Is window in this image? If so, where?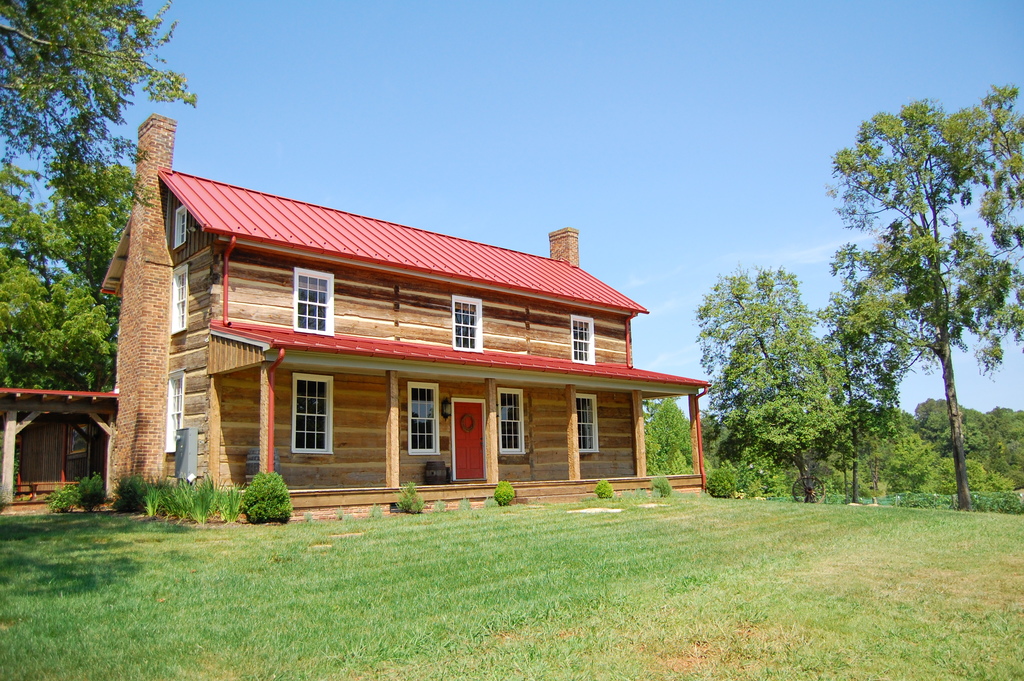
Yes, at bbox=(569, 315, 594, 361).
